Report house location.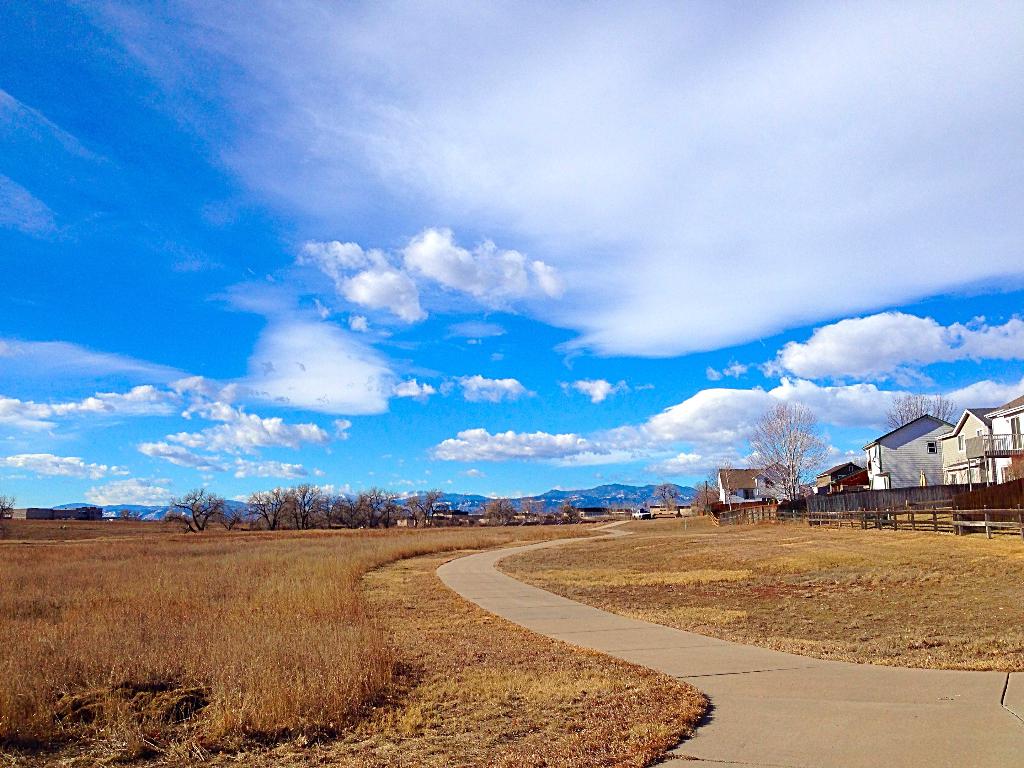
Report: bbox(579, 507, 614, 520).
